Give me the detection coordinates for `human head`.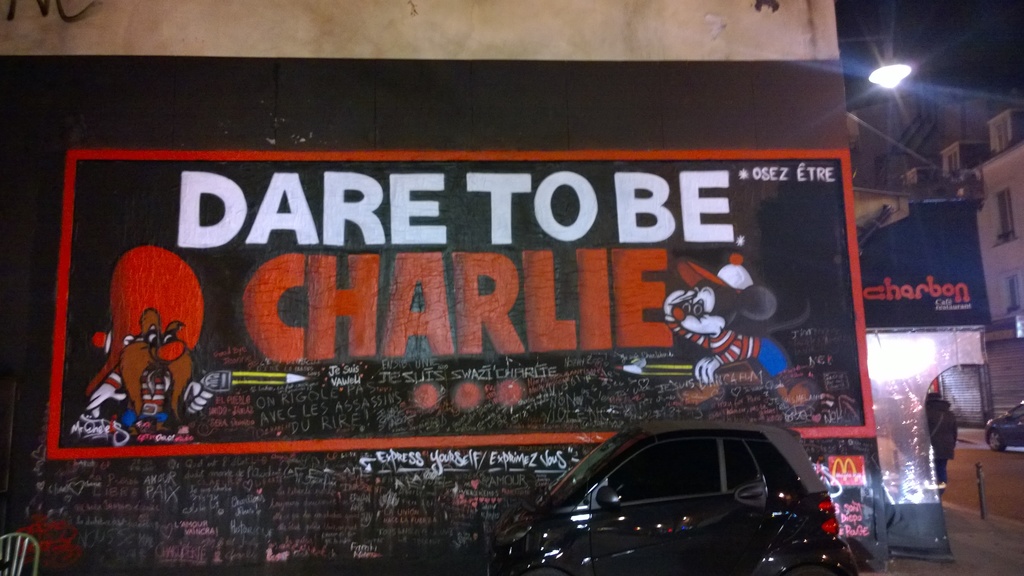
x1=99, y1=257, x2=195, y2=420.
